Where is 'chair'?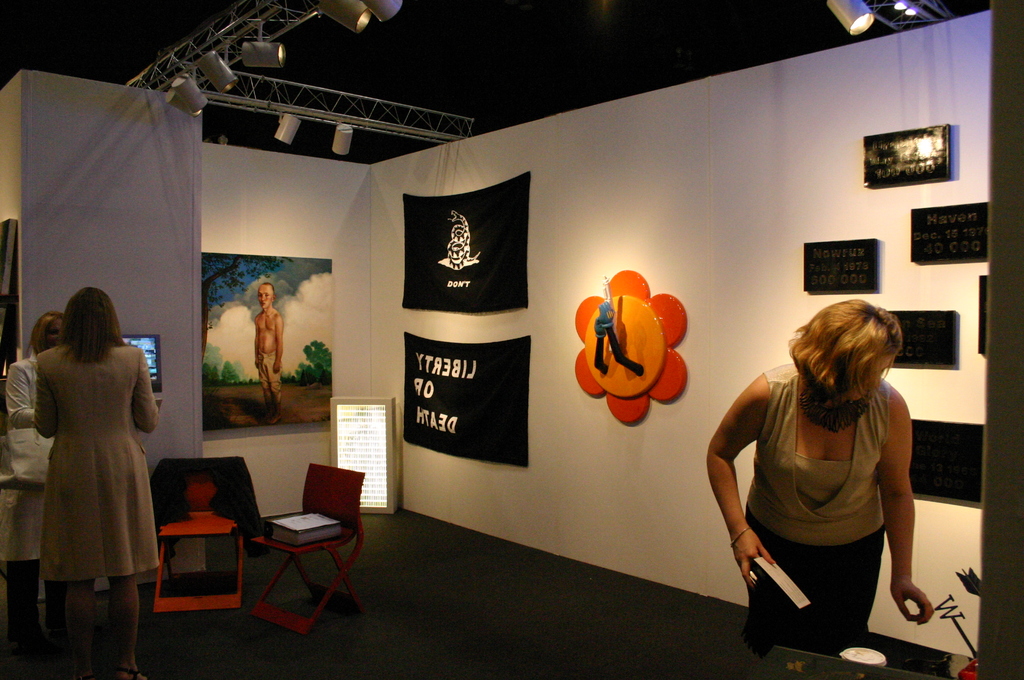
(x1=249, y1=463, x2=367, y2=636).
